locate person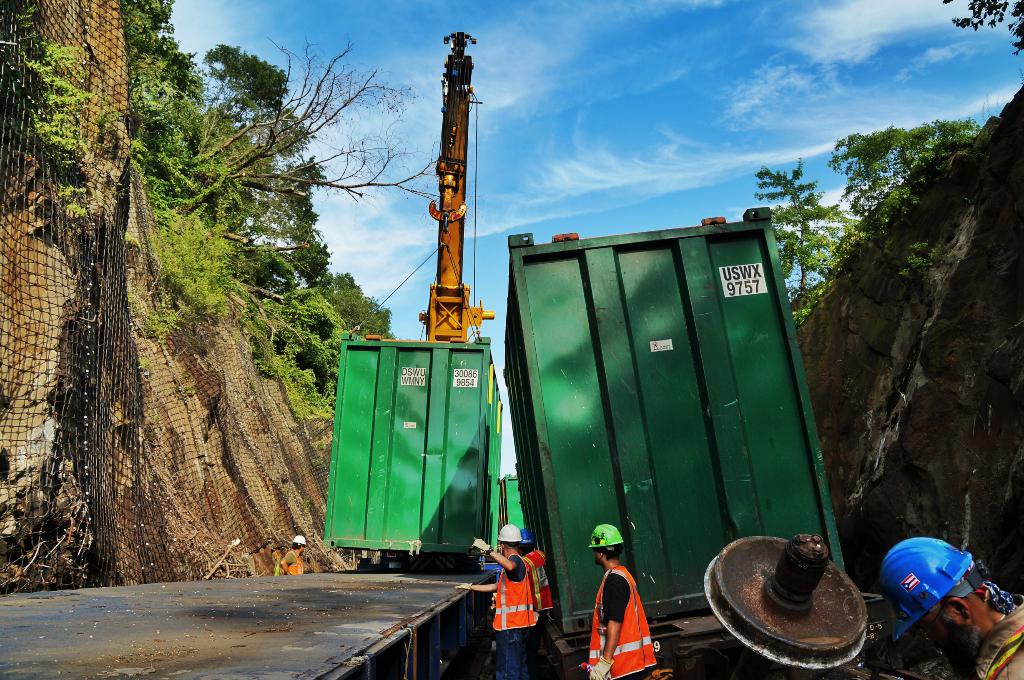
515,525,556,631
